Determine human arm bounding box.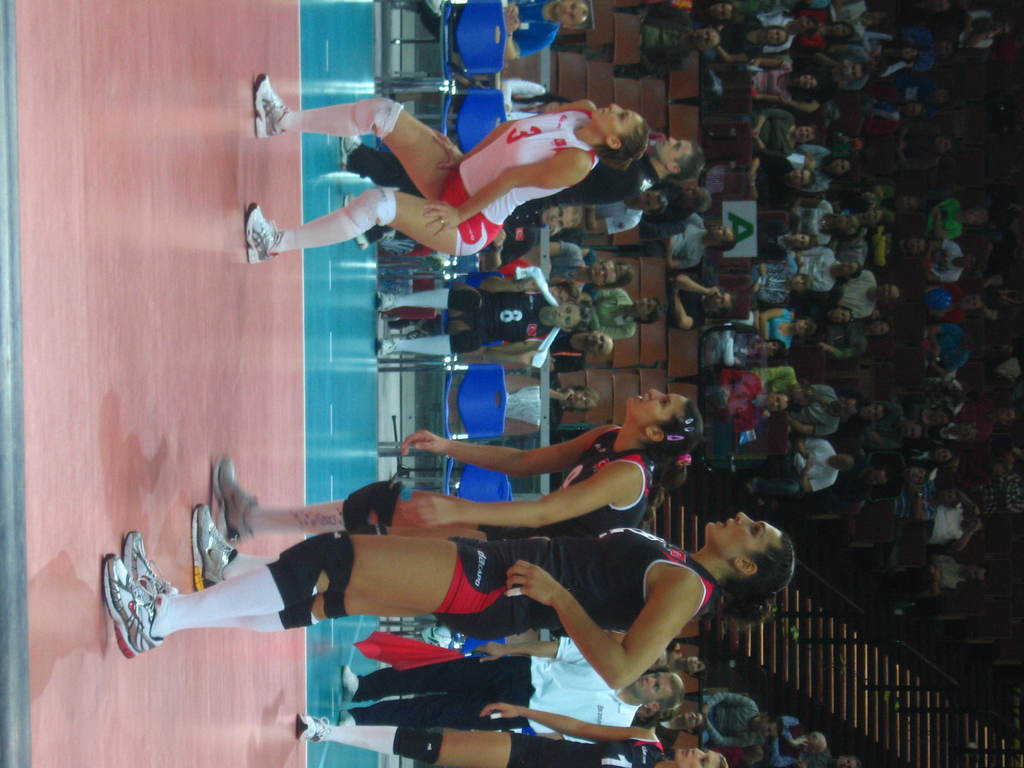
Determined: pyautogui.locateOnScreen(675, 292, 708, 330).
